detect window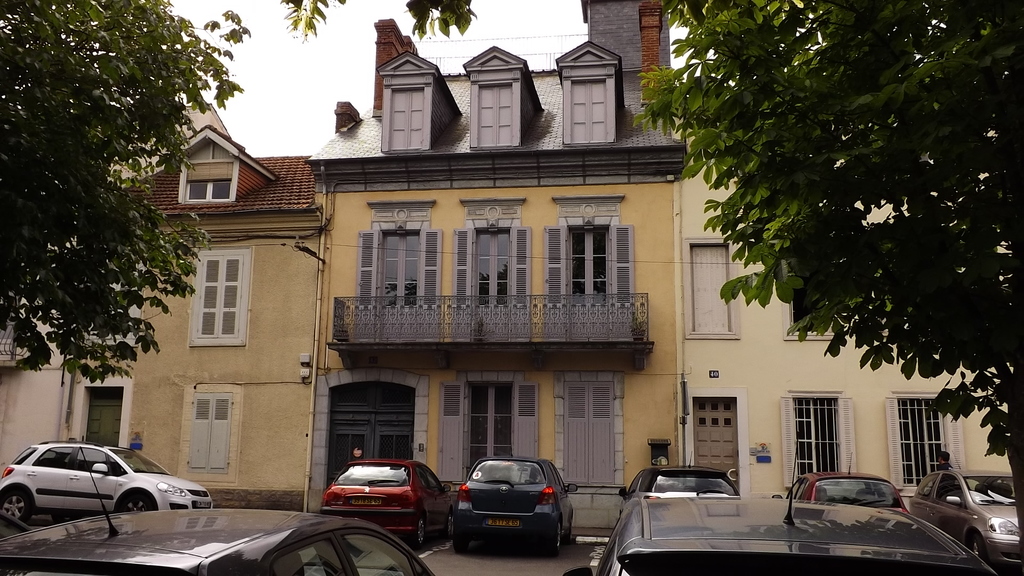
BBox(189, 246, 252, 349)
